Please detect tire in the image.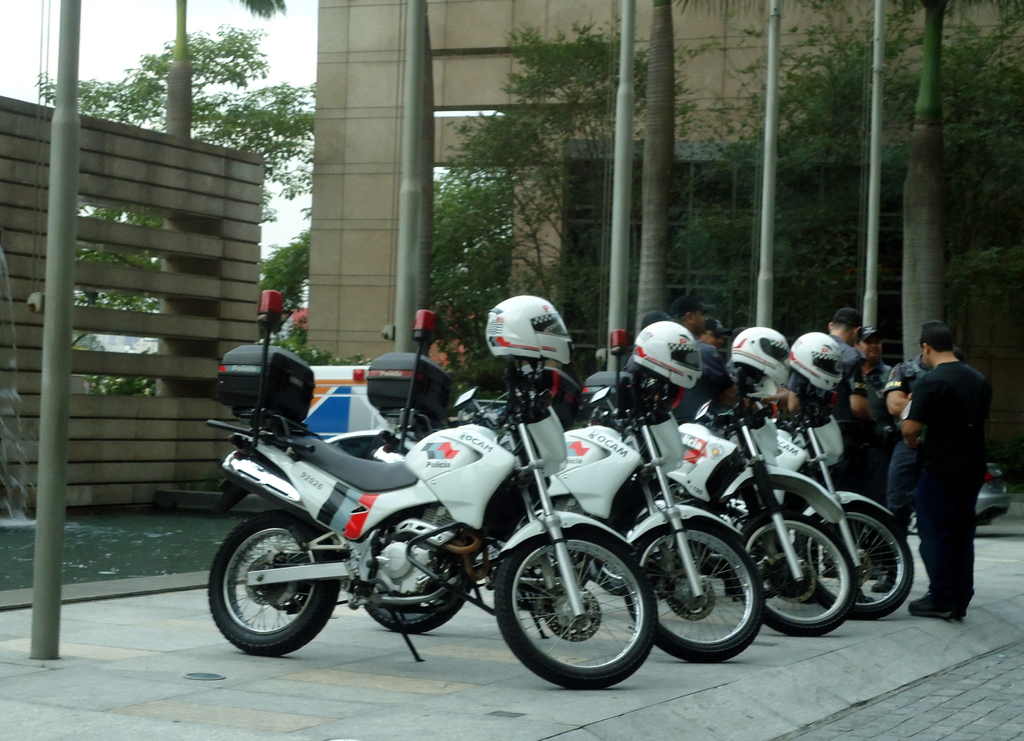
pyautogui.locateOnScreen(796, 504, 917, 618).
